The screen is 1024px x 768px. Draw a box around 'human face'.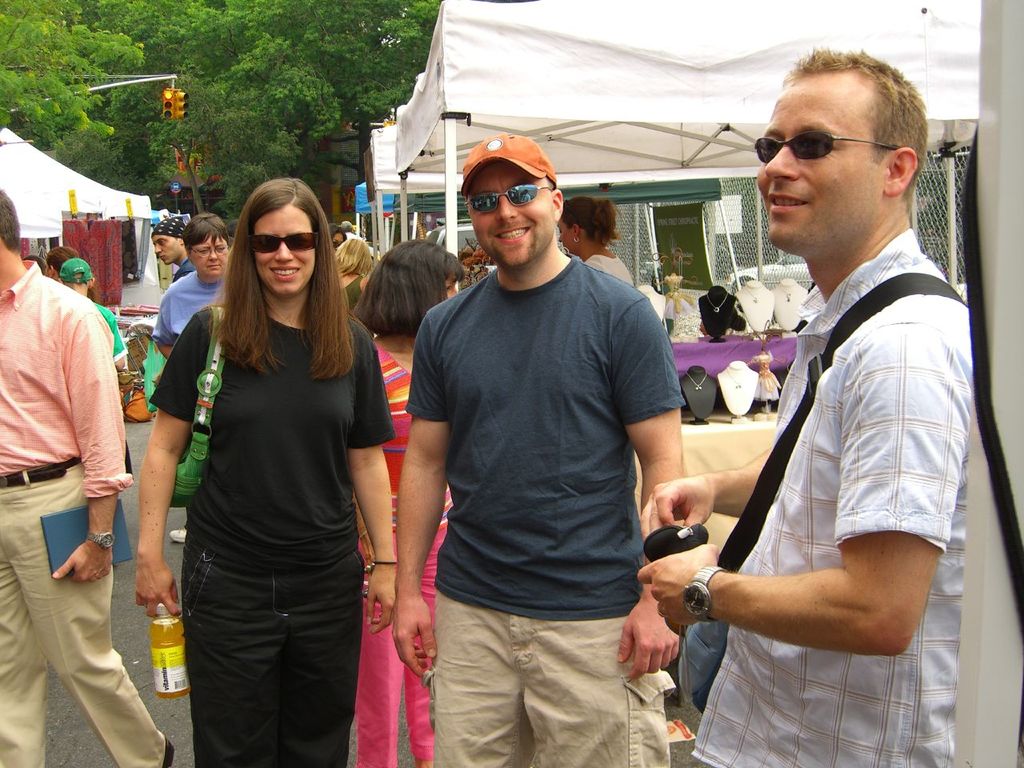
locate(150, 238, 184, 270).
